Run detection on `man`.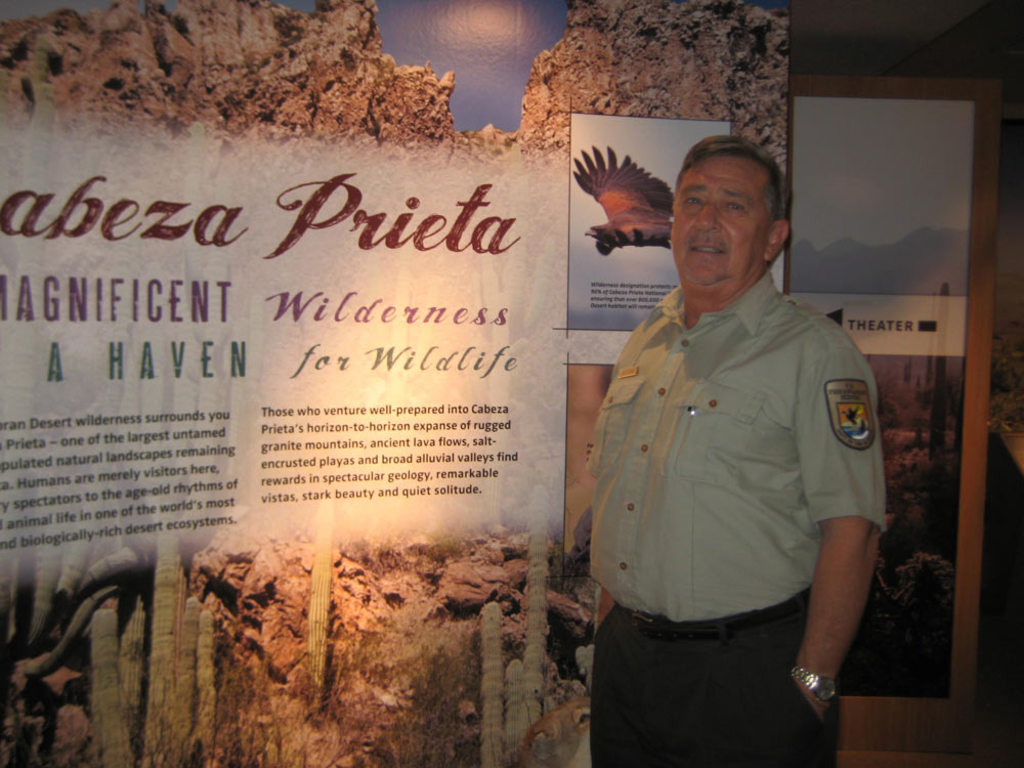
Result: bbox(582, 122, 901, 741).
